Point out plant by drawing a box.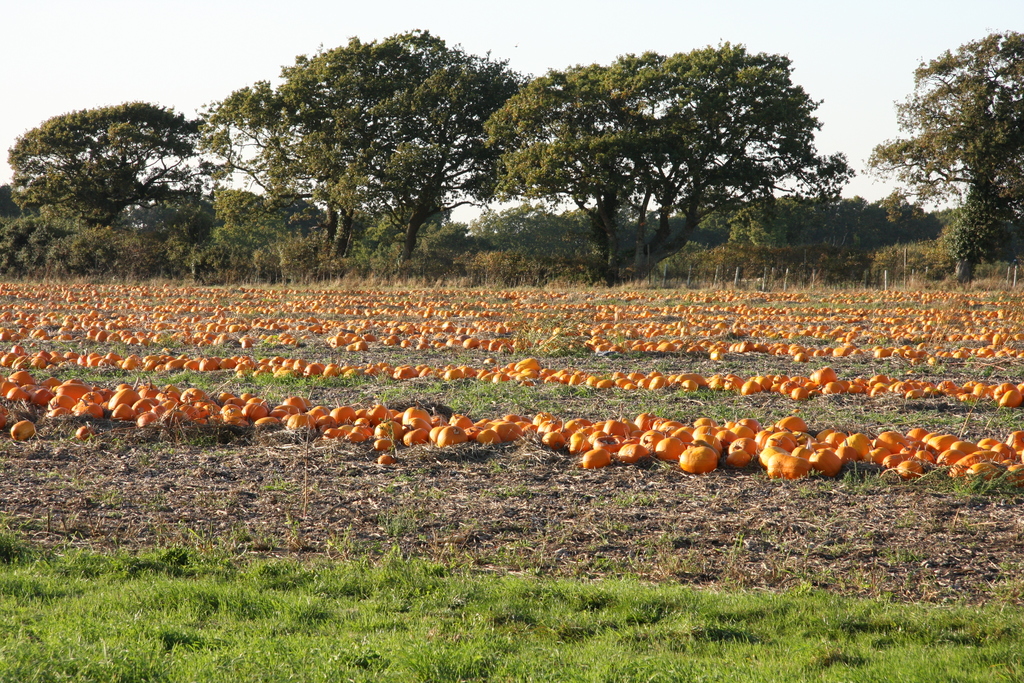
<bbox>151, 333, 180, 347</bbox>.
